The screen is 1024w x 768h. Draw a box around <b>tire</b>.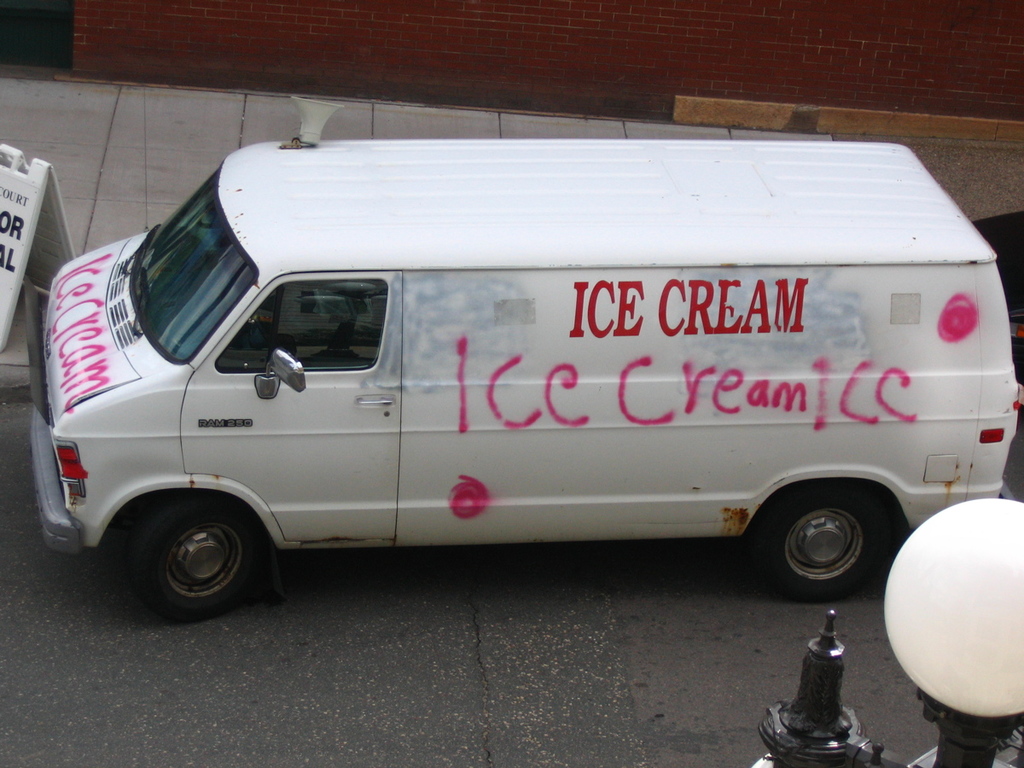
region(738, 478, 892, 606).
